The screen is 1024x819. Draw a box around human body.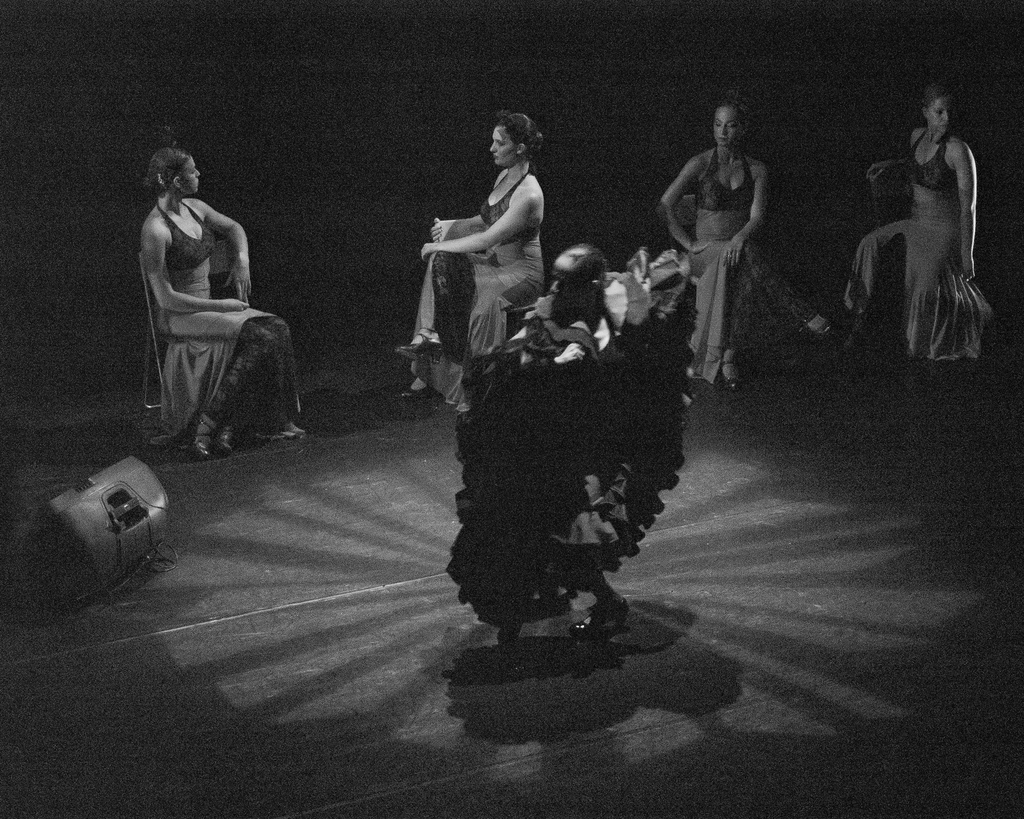
box=[655, 147, 835, 388].
